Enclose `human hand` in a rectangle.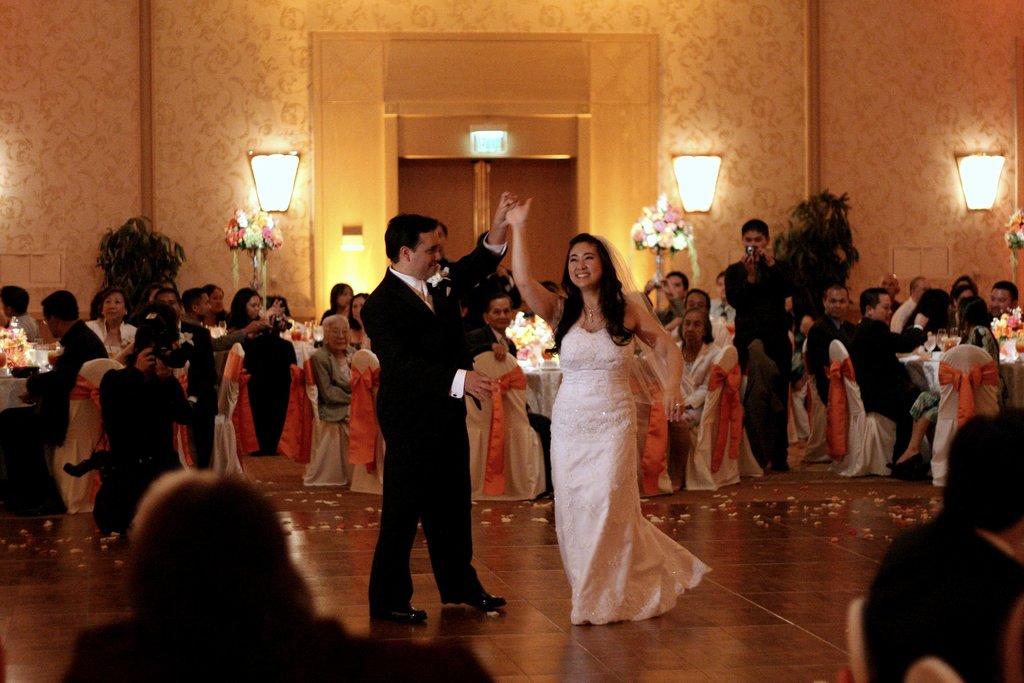
Rect(662, 390, 686, 423).
